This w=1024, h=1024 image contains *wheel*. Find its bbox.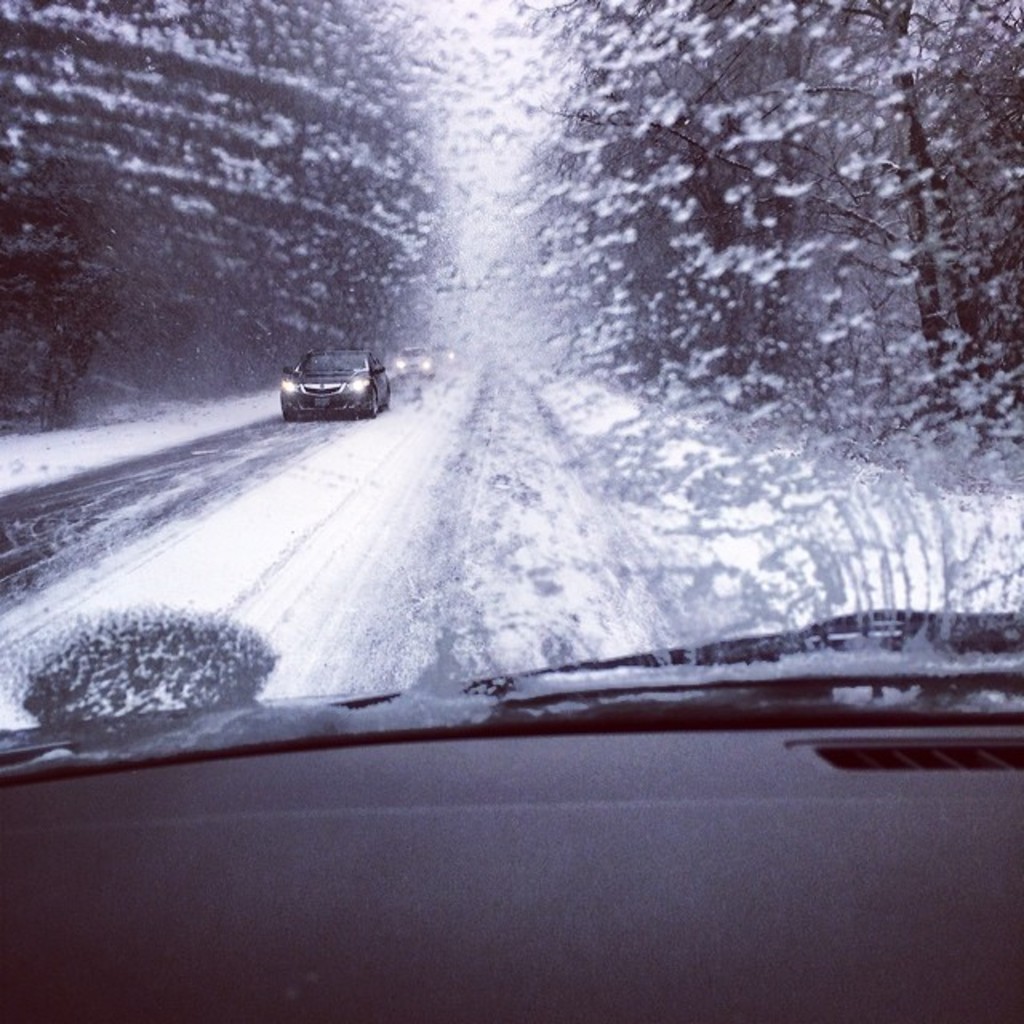
[366, 387, 381, 416].
